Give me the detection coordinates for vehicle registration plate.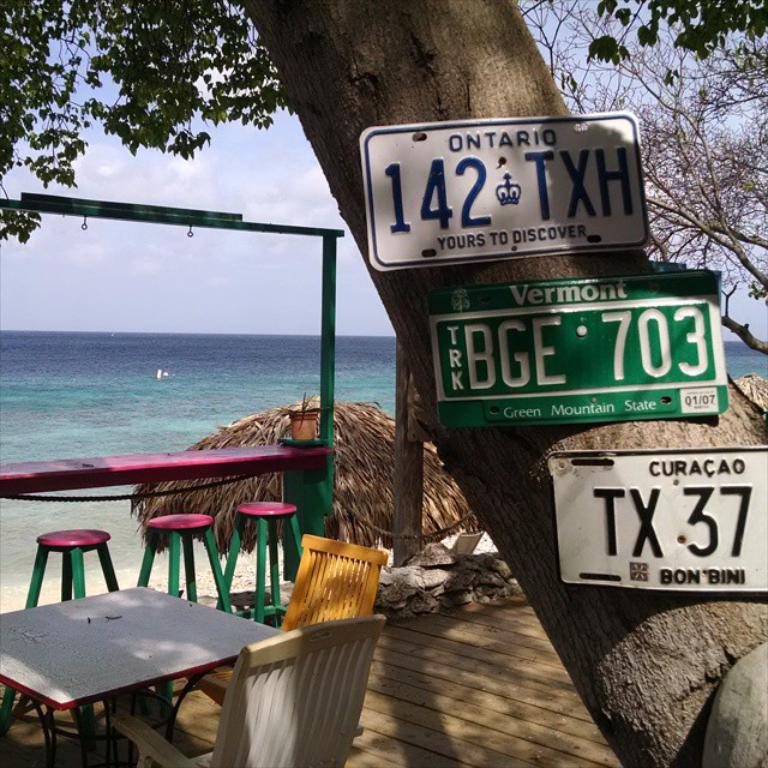
{"left": 426, "top": 266, "right": 725, "bottom": 426}.
